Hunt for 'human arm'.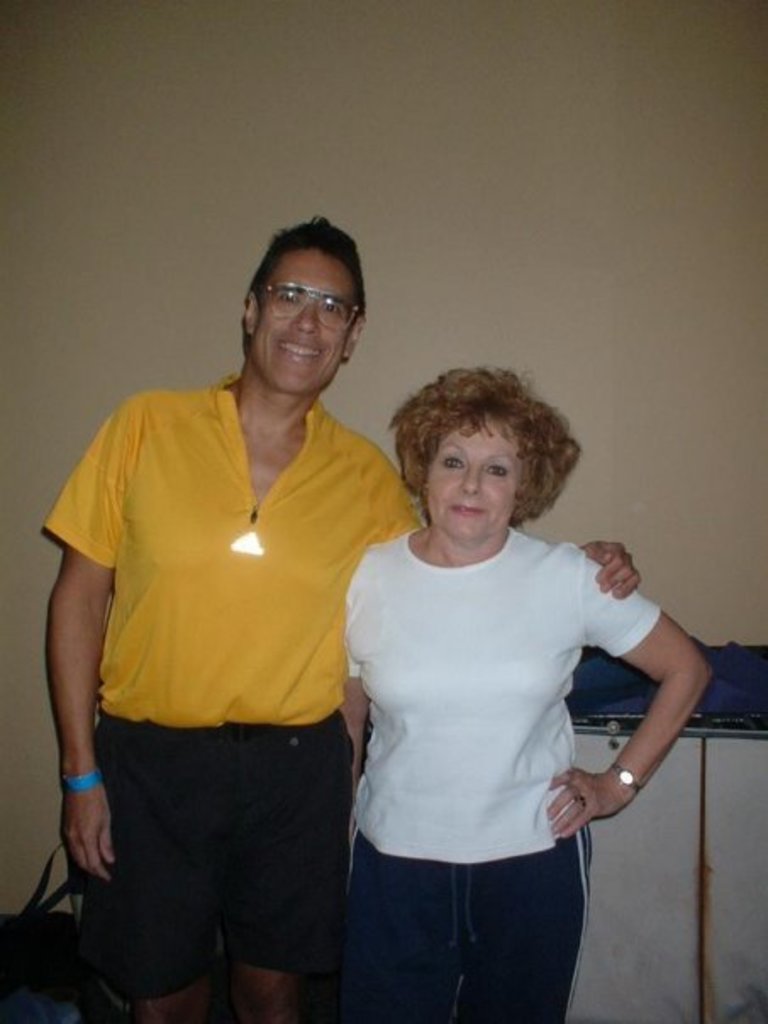
Hunted down at 582,531,648,604.
